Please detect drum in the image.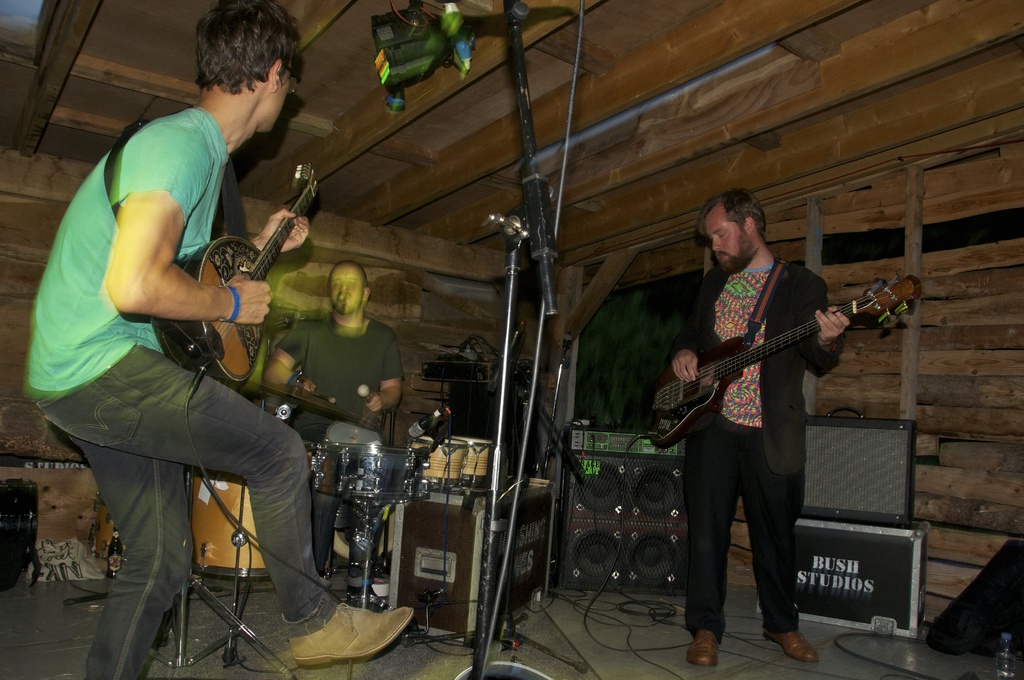
x1=457, y1=436, x2=494, y2=483.
